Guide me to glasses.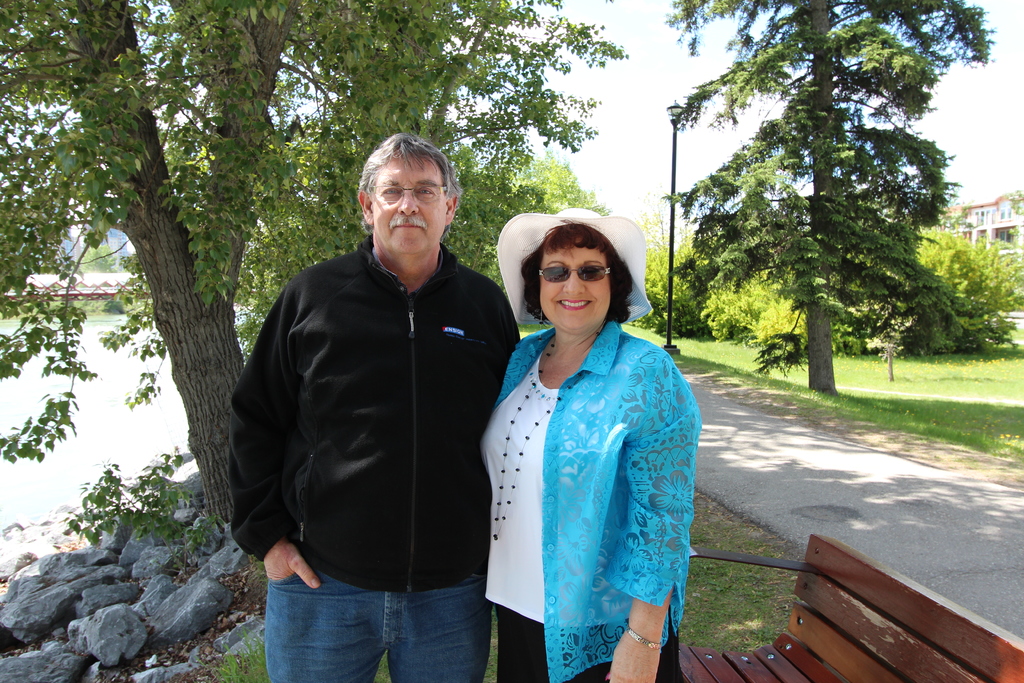
Guidance: [367,183,447,204].
